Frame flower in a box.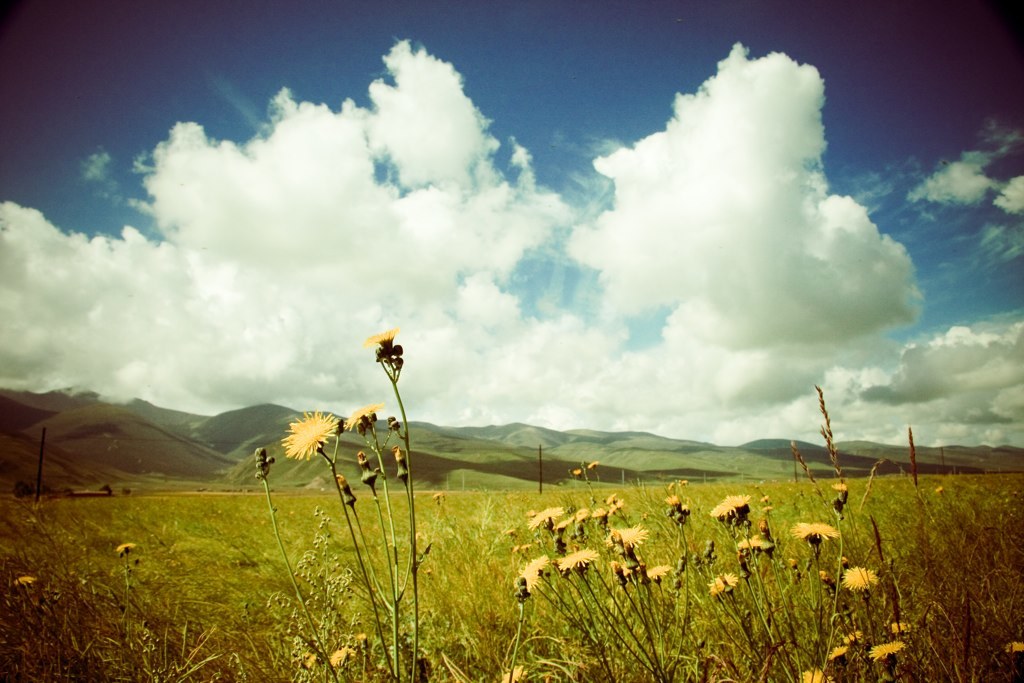
<bbox>11, 566, 47, 587</bbox>.
